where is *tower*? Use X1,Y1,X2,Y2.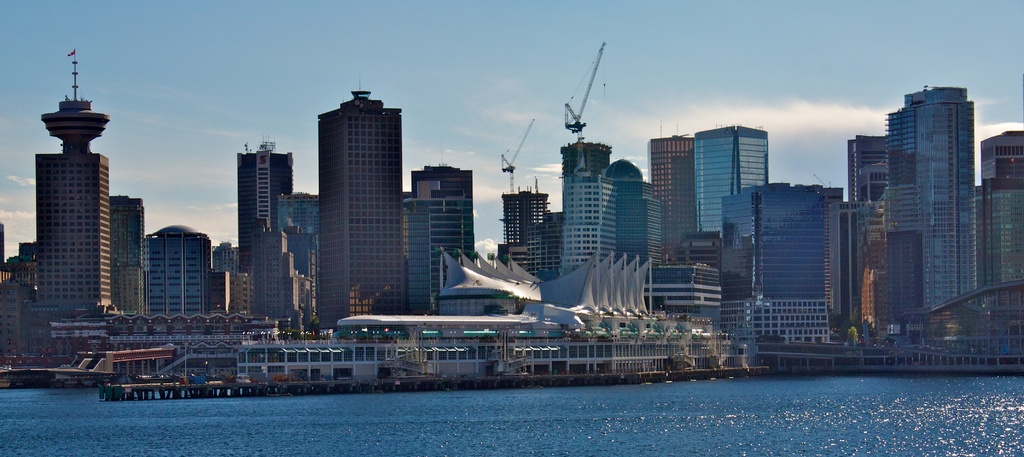
500,118,561,268.
